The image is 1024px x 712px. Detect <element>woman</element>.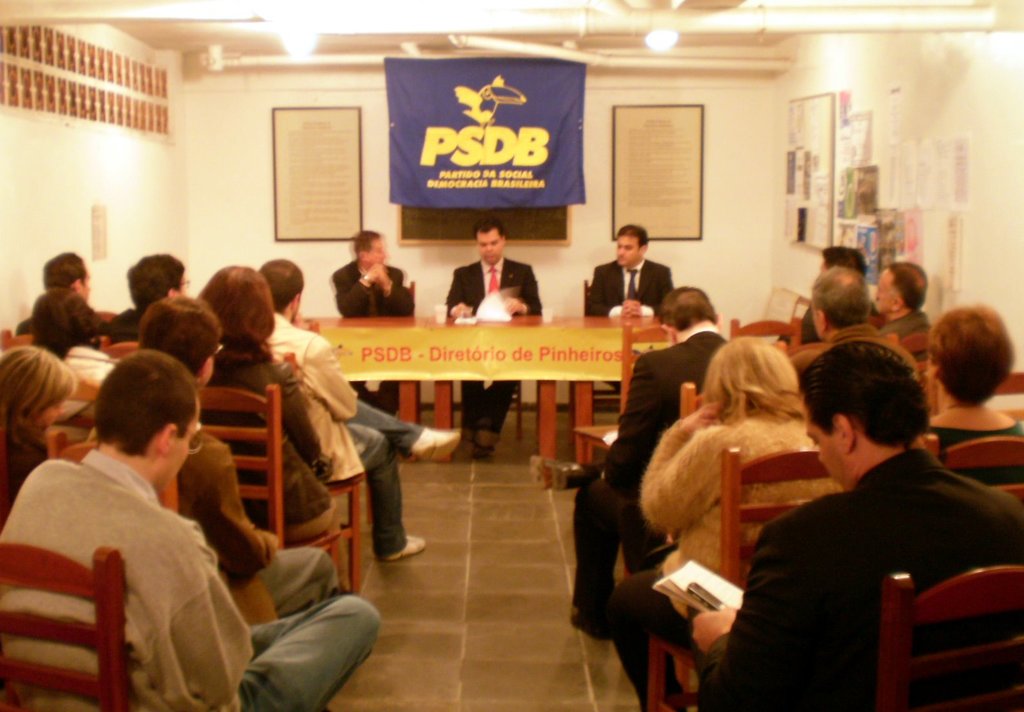
Detection: rect(0, 342, 76, 533).
